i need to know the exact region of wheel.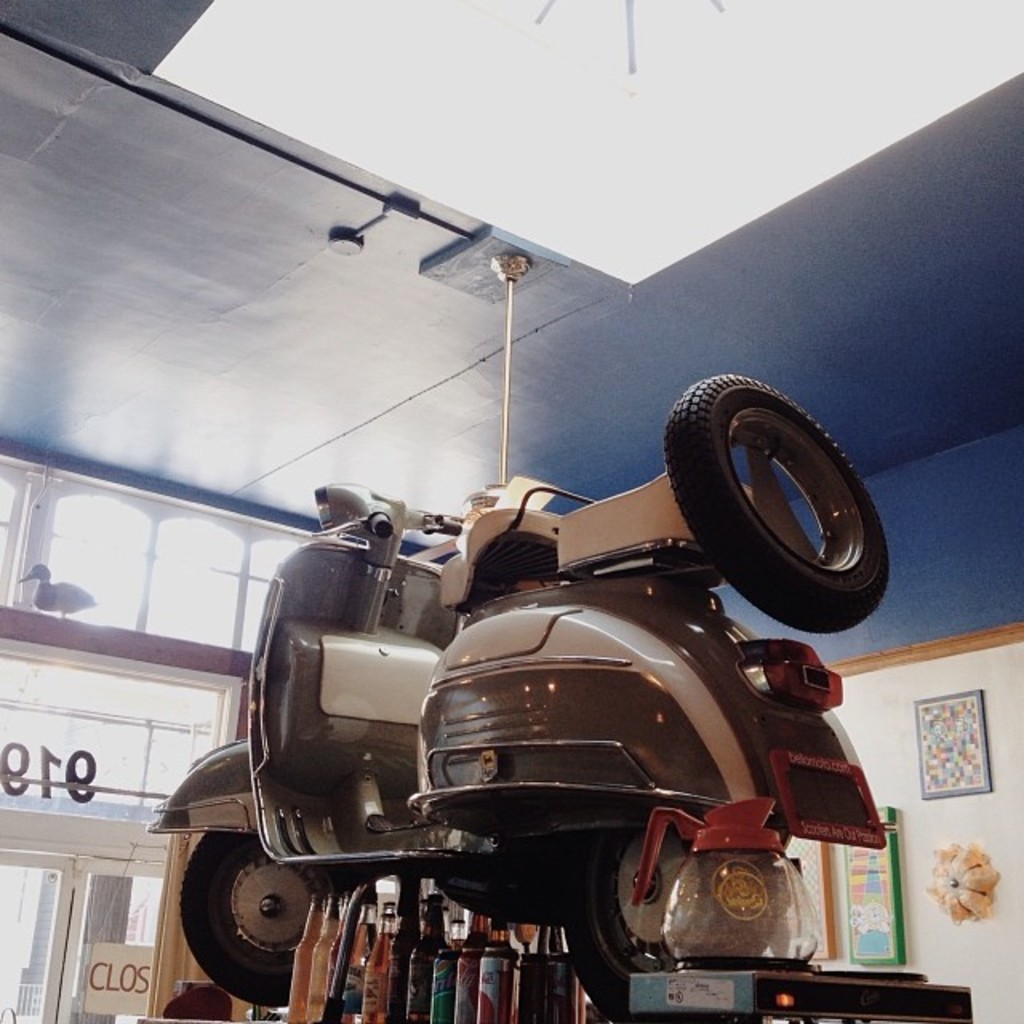
Region: (558,837,762,1022).
